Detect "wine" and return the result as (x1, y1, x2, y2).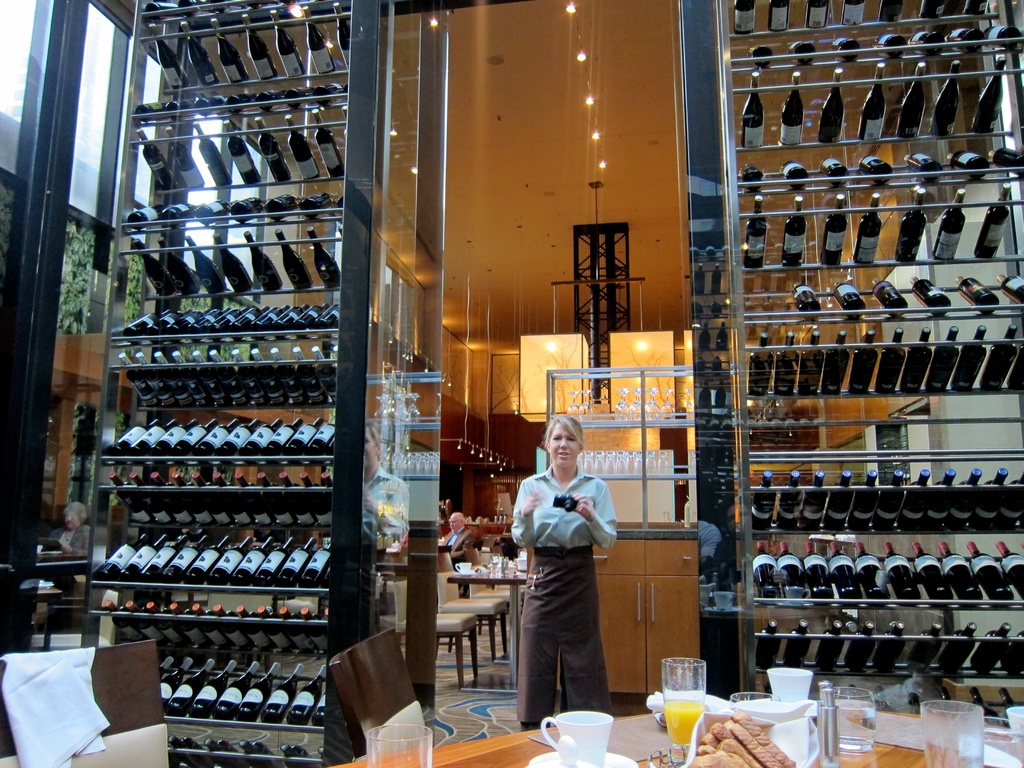
(204, 735, 250, 767).
